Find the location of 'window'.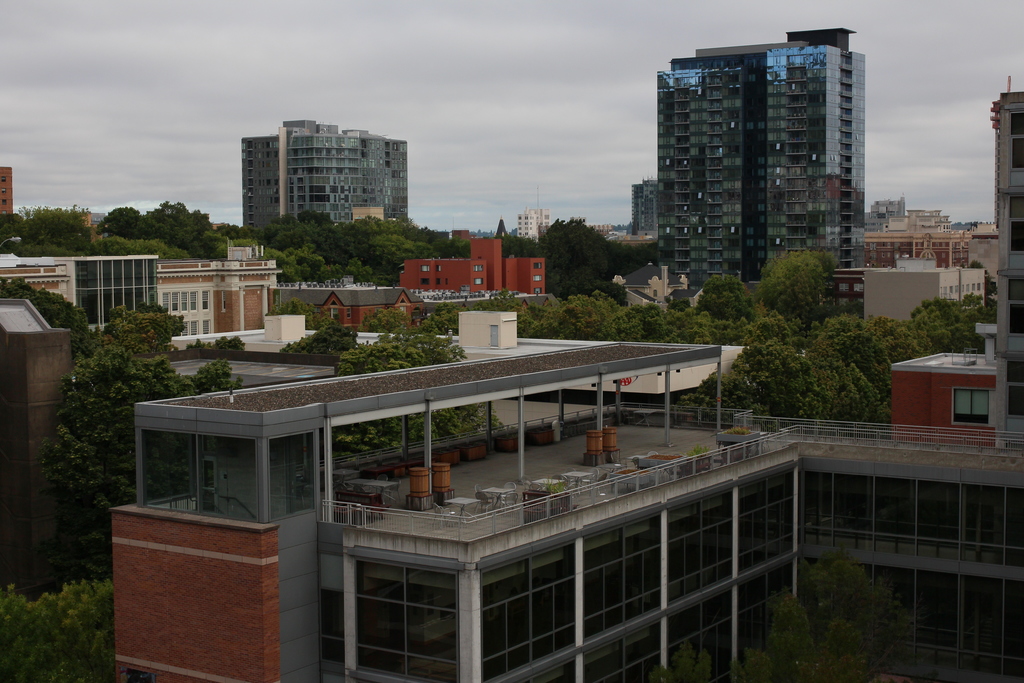
Location: [x1=854, y1=280, x2=865, y2=292].
